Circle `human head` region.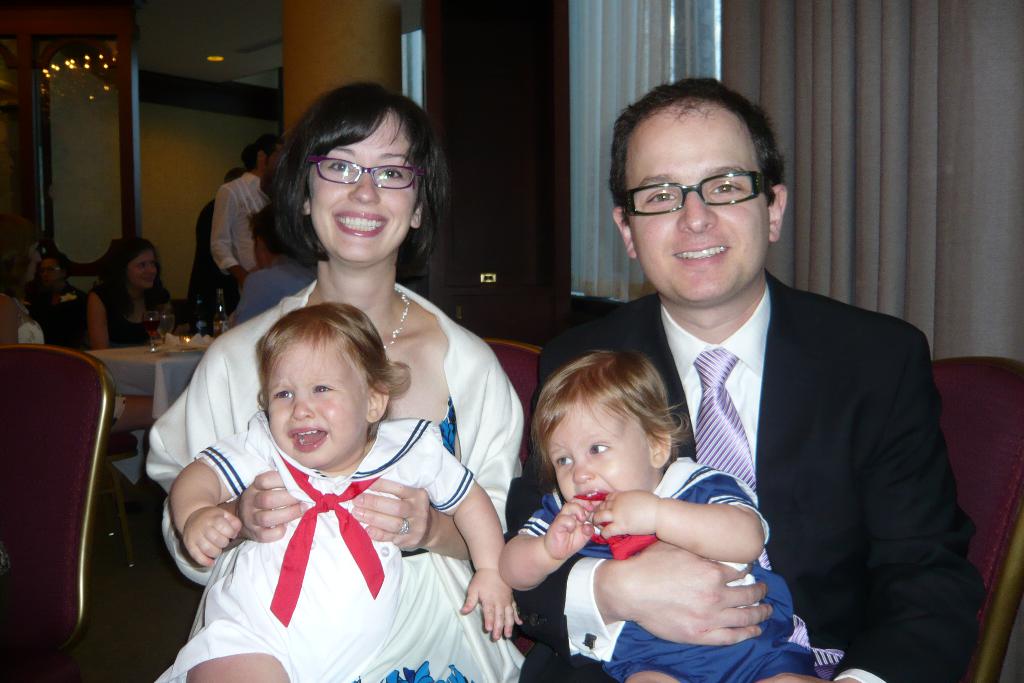
Region: [x1=30, y1=256, x2=67, y2=284].
